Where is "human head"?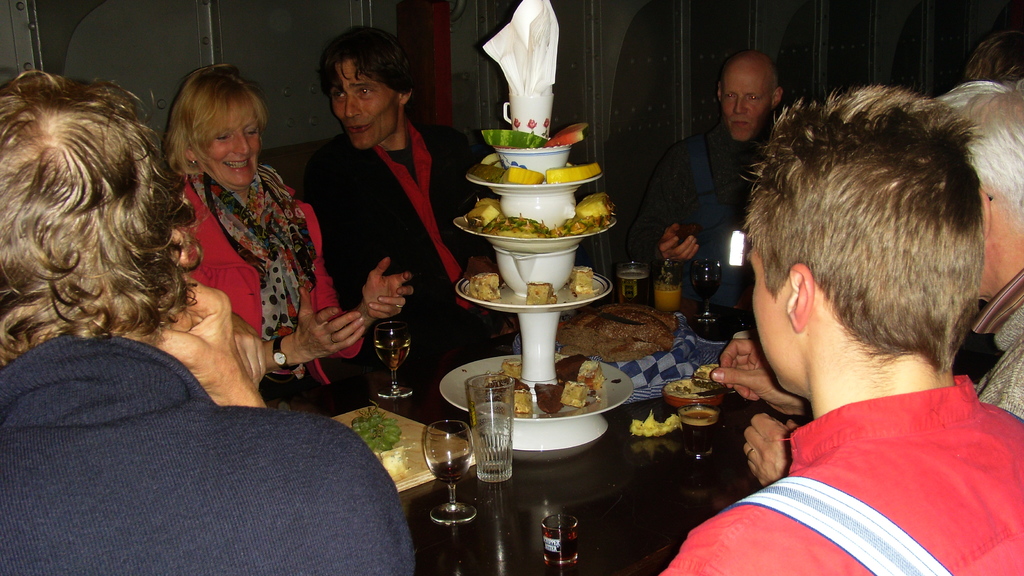
bbox=[939, 78, 1023, 298].
